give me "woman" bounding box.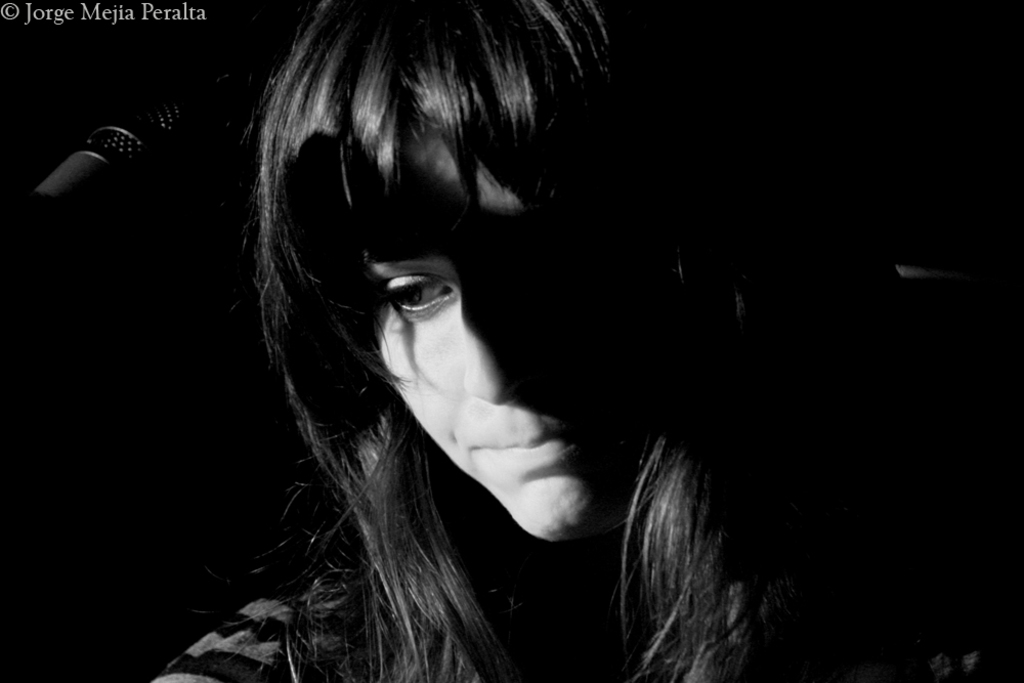
[left=139, top=0, right=692, bottom=682].
